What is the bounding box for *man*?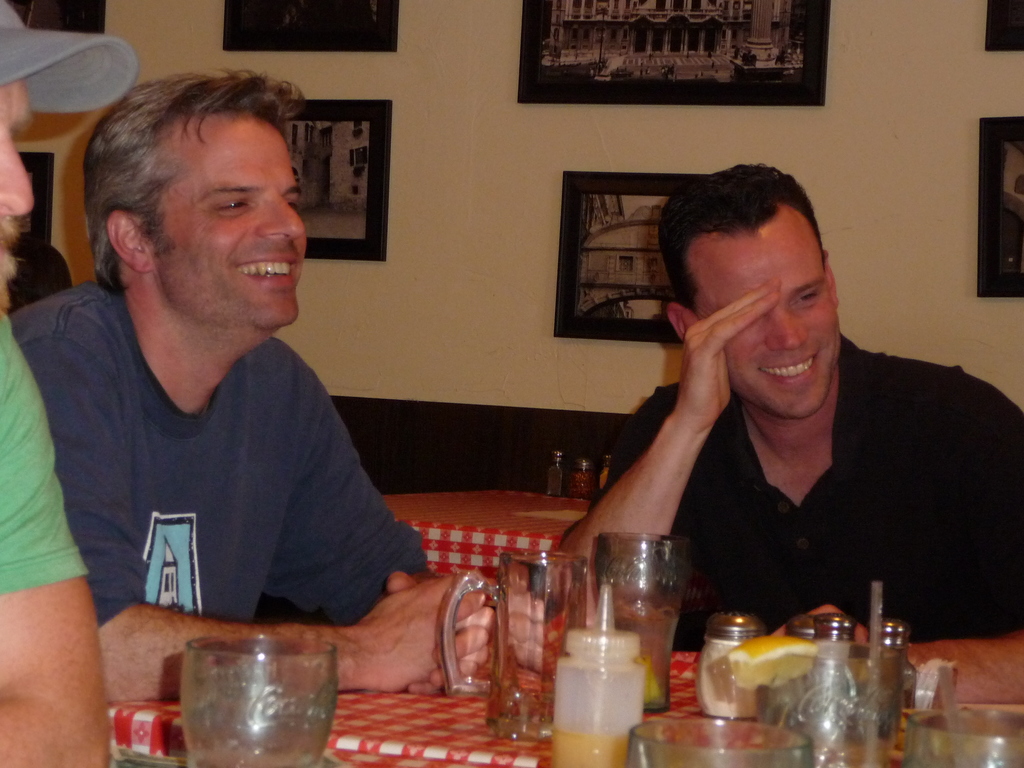
6 69 546 701.
